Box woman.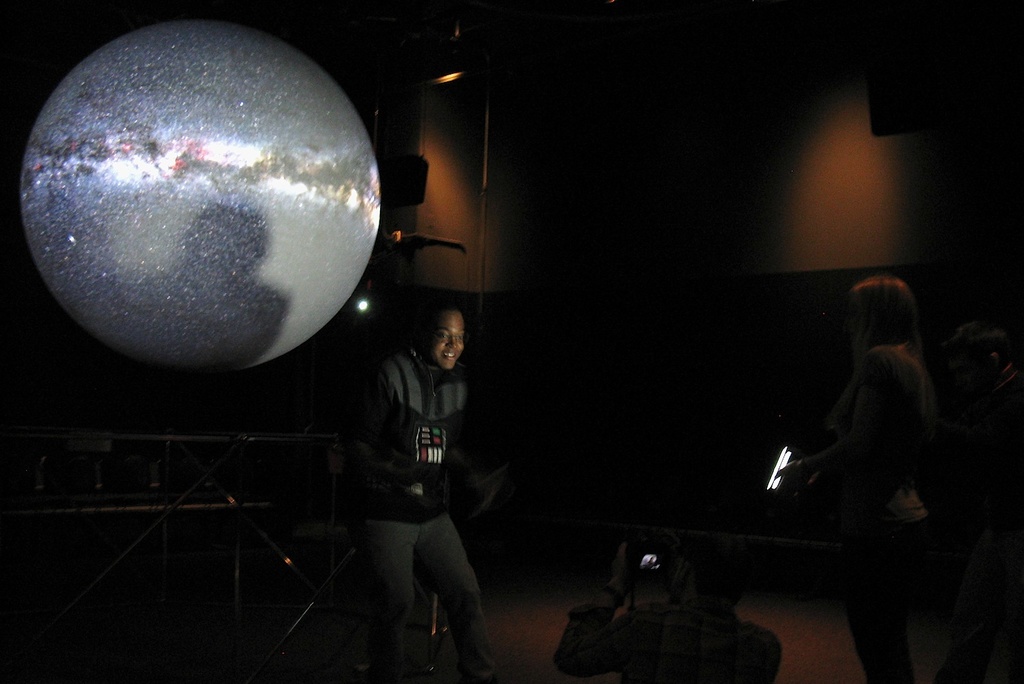
<region>774, 276, 937, 683</region>.
